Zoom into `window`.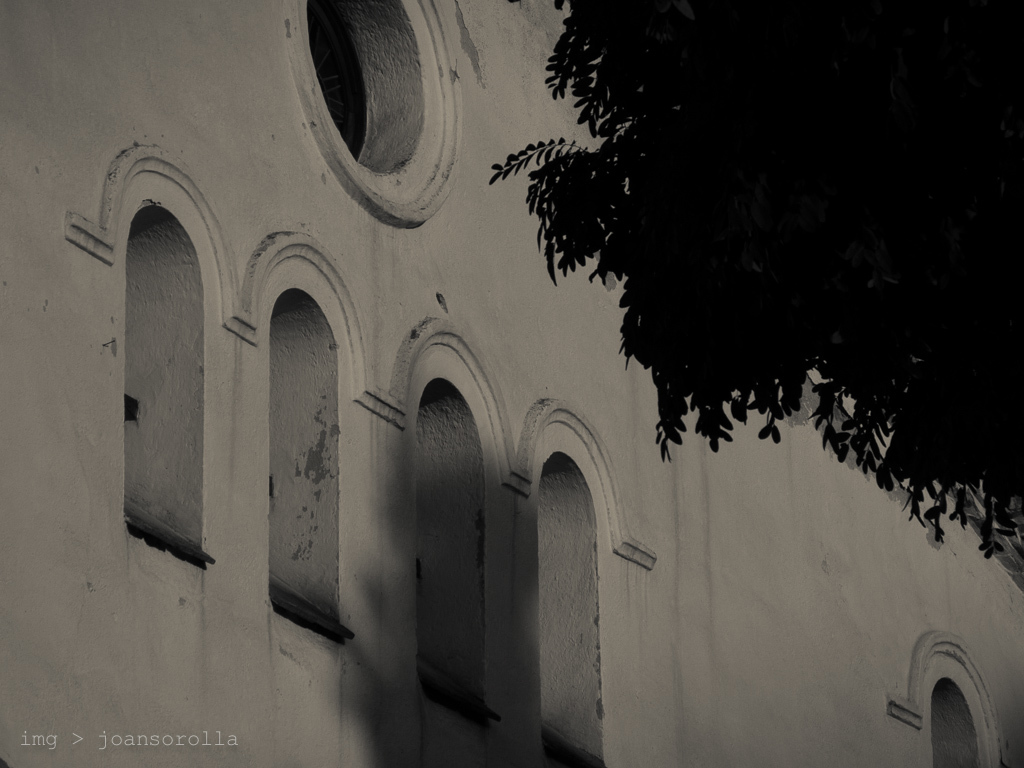
Zoom target: crop(412, 392, 501, 723).
